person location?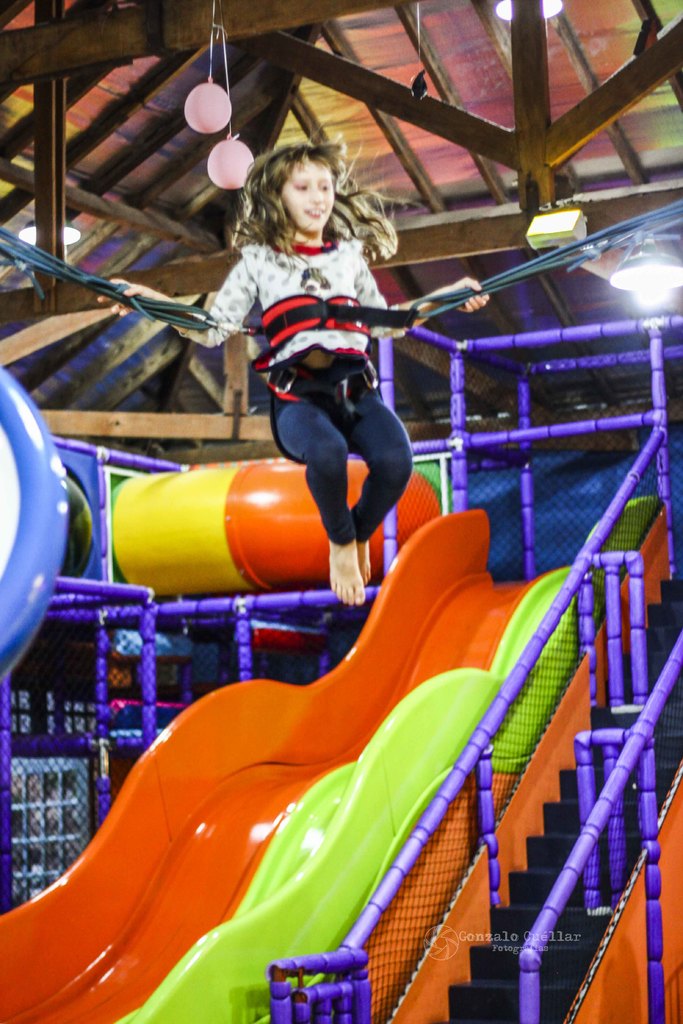
199, 143, 434, 620
